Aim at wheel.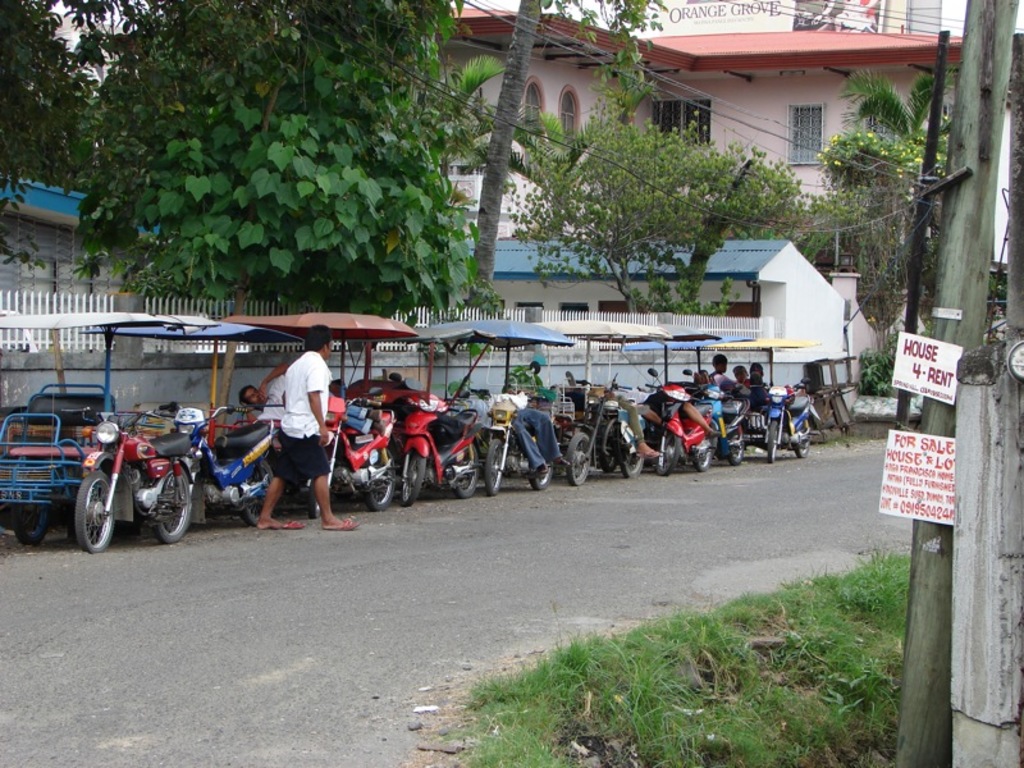
Aimed at bbox=[755, 435, 777, 467].
